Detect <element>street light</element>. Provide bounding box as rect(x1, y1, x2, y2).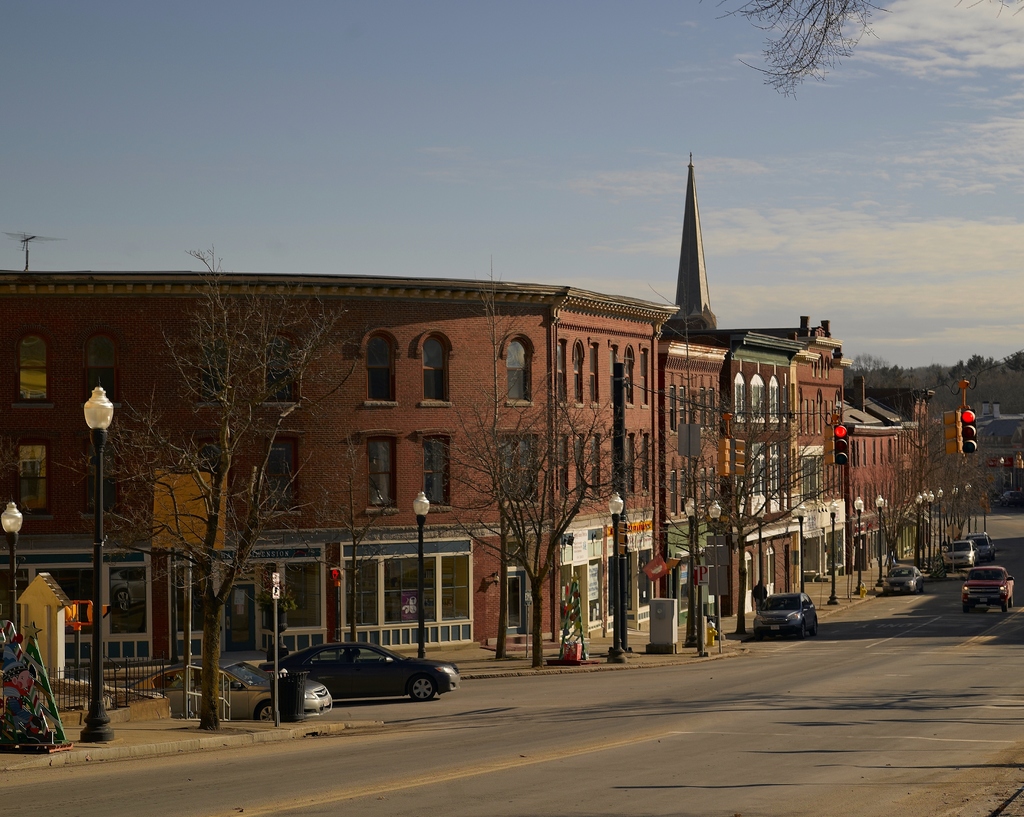
rect(825, 497, 839, 605).
